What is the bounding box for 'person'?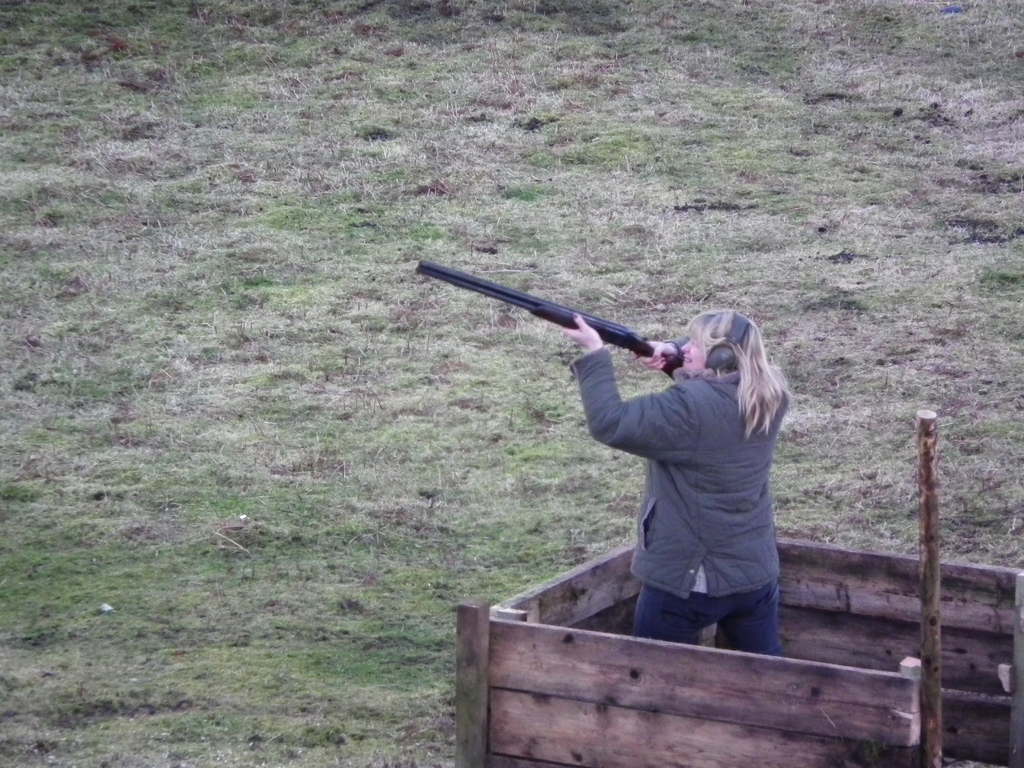
[left=551, top=315, right=812, bottom=669].
